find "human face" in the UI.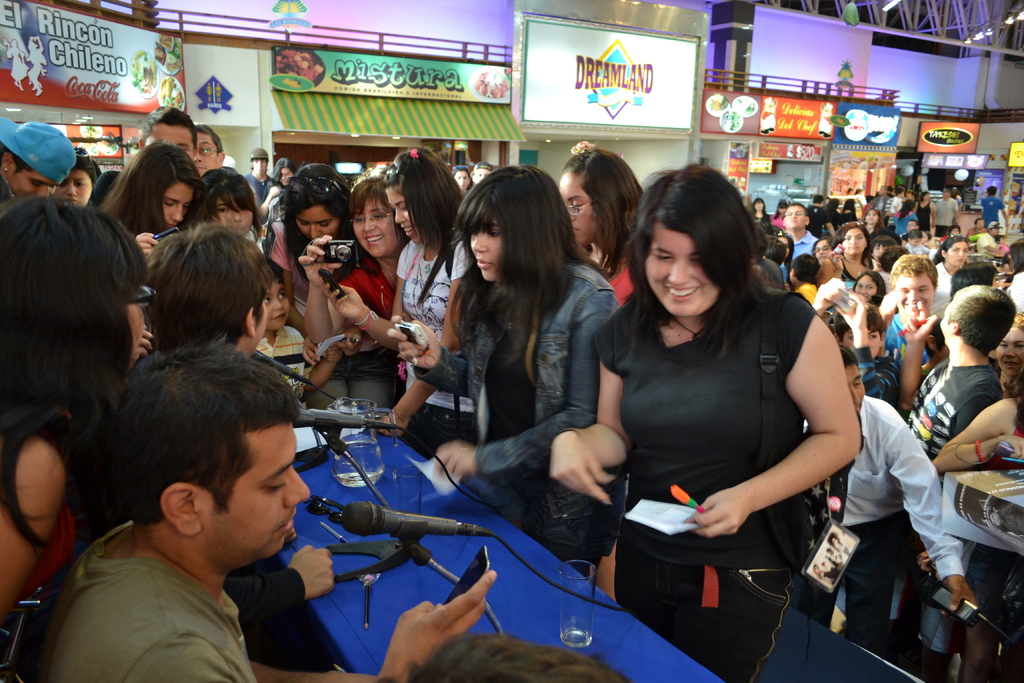
UI element at rect(210, 188, 255, 236).
